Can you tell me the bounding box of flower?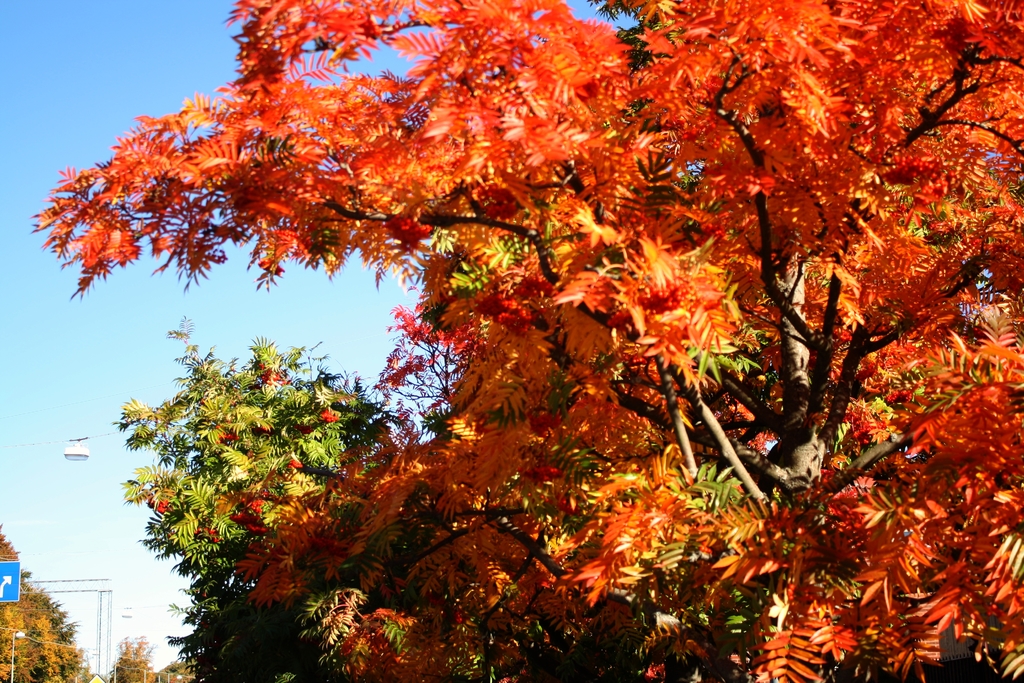
(322,409,338,419).
